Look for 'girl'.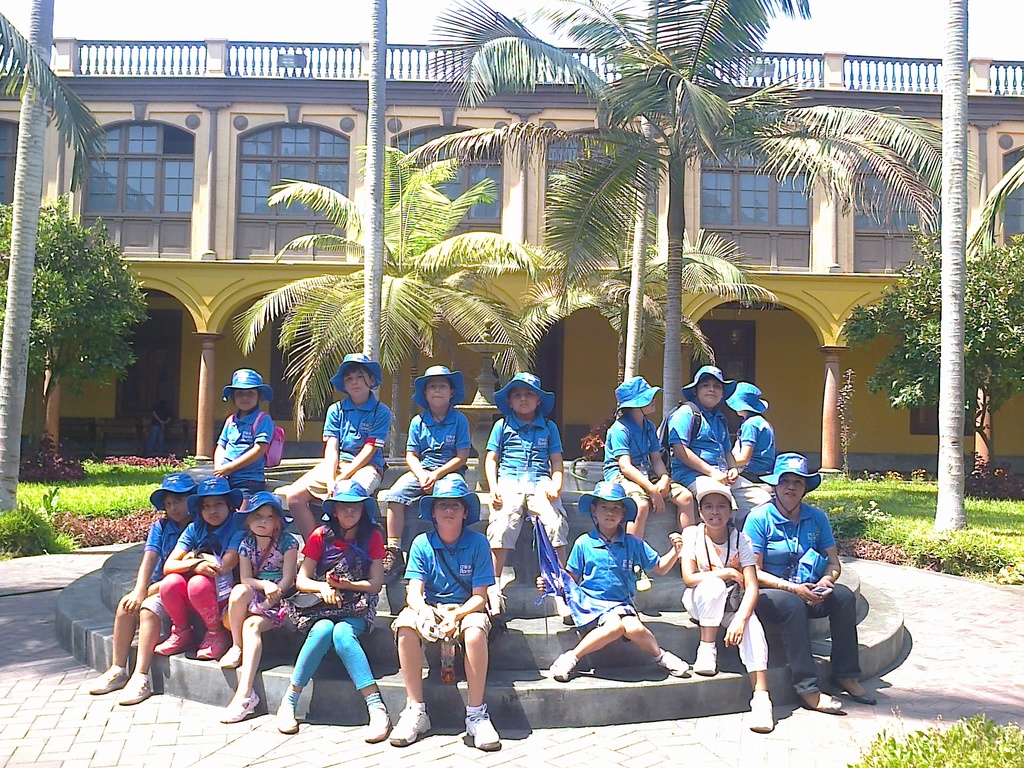
Found: region(381, 380, 476, 498).
